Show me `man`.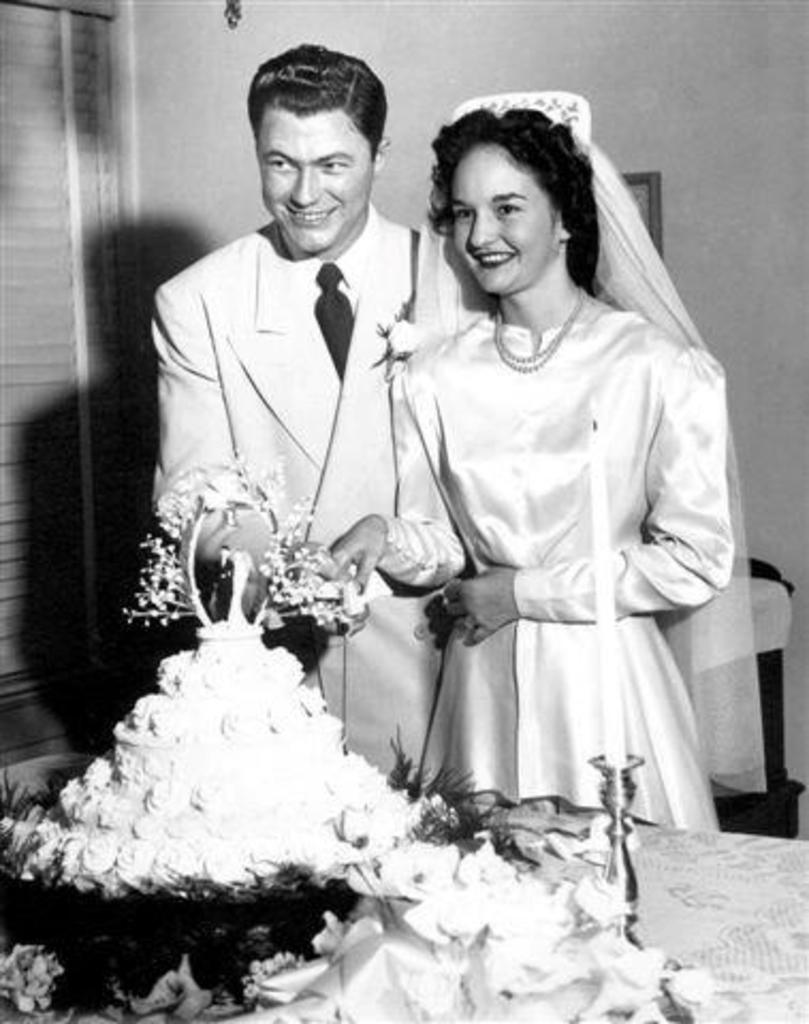
`man` is here: 132 73 459 698.
